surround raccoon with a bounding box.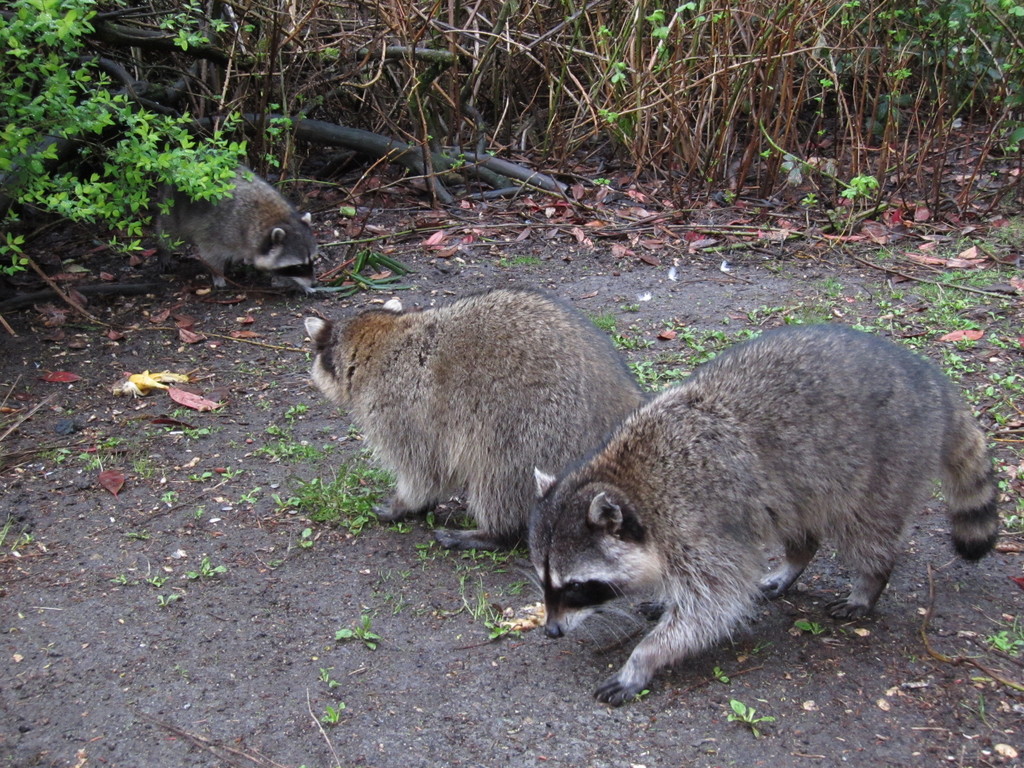
[529, 321, 995, 710].
